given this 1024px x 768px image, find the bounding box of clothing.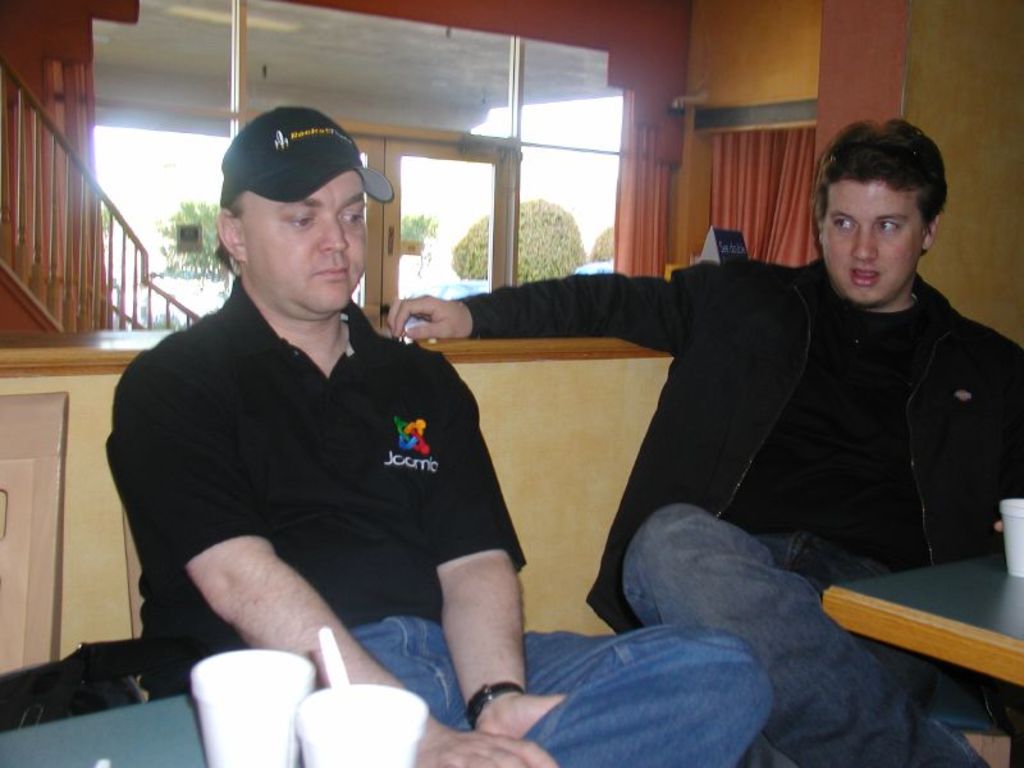
l=109, t=276, r=781, b=767.
